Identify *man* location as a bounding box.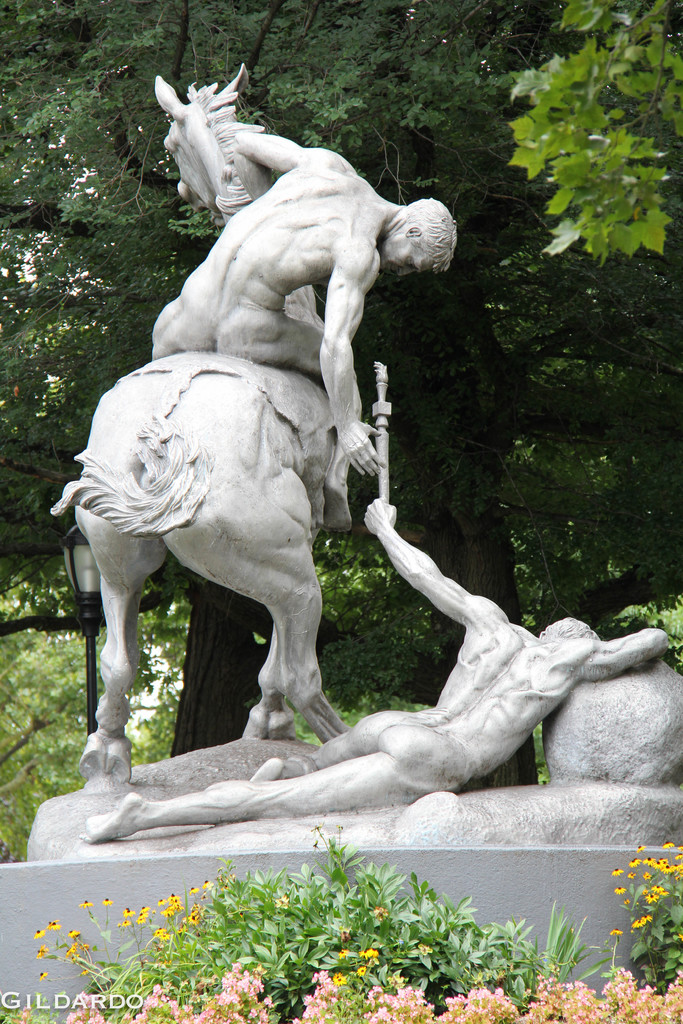
(147,76,438,550).
